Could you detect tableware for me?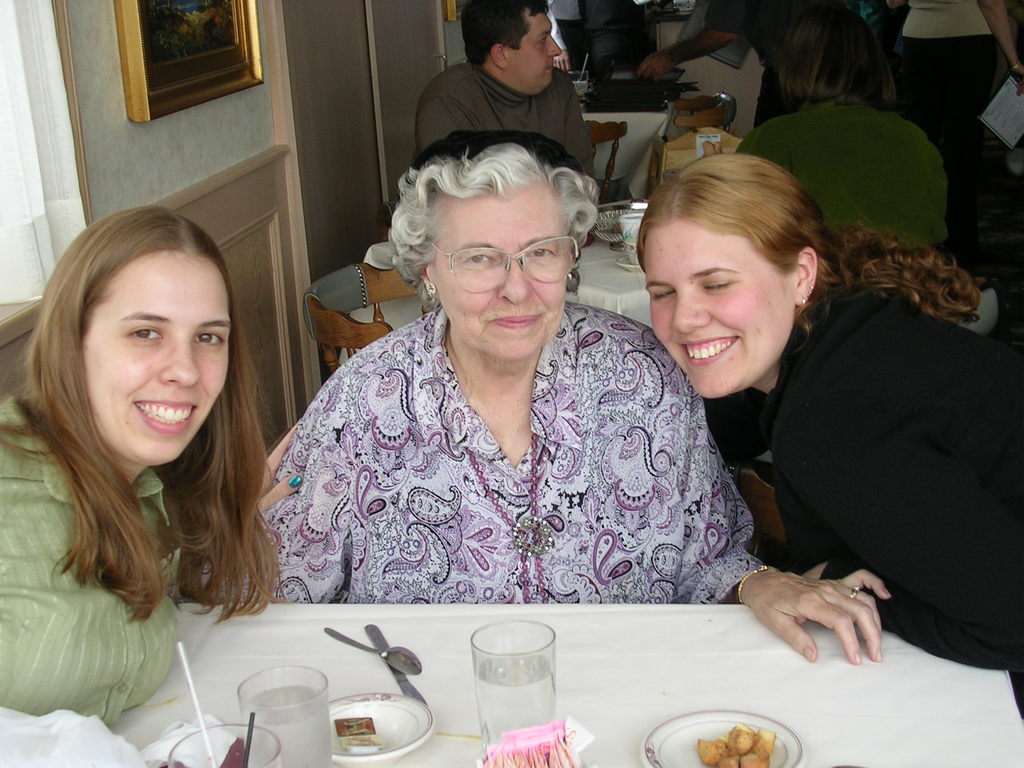
Detection result: (161, 717, 291, 767).
